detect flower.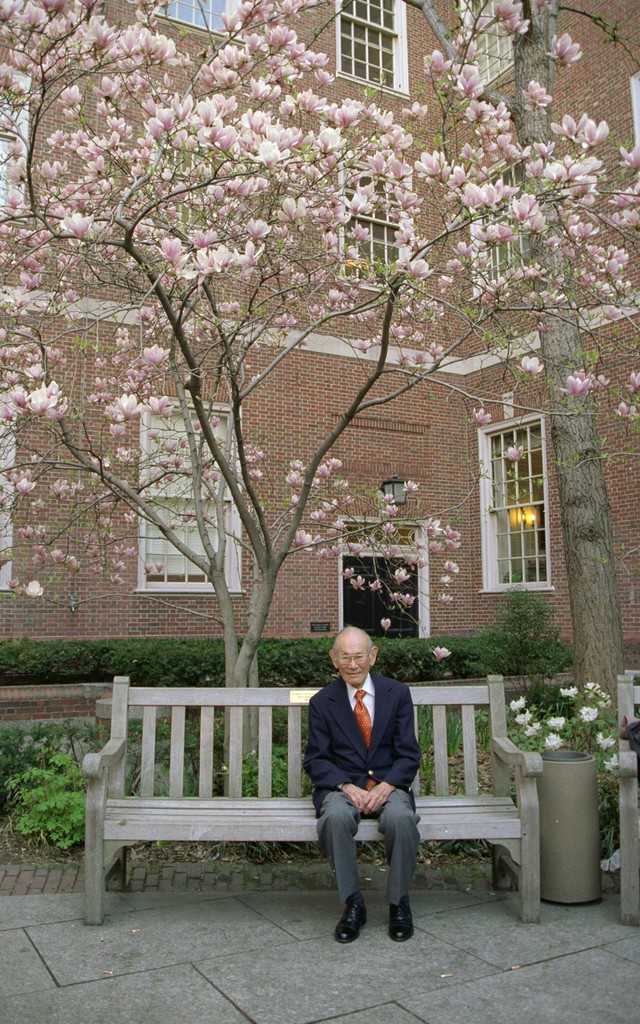
Detected at l=601, t=851, r=622, b=872.
